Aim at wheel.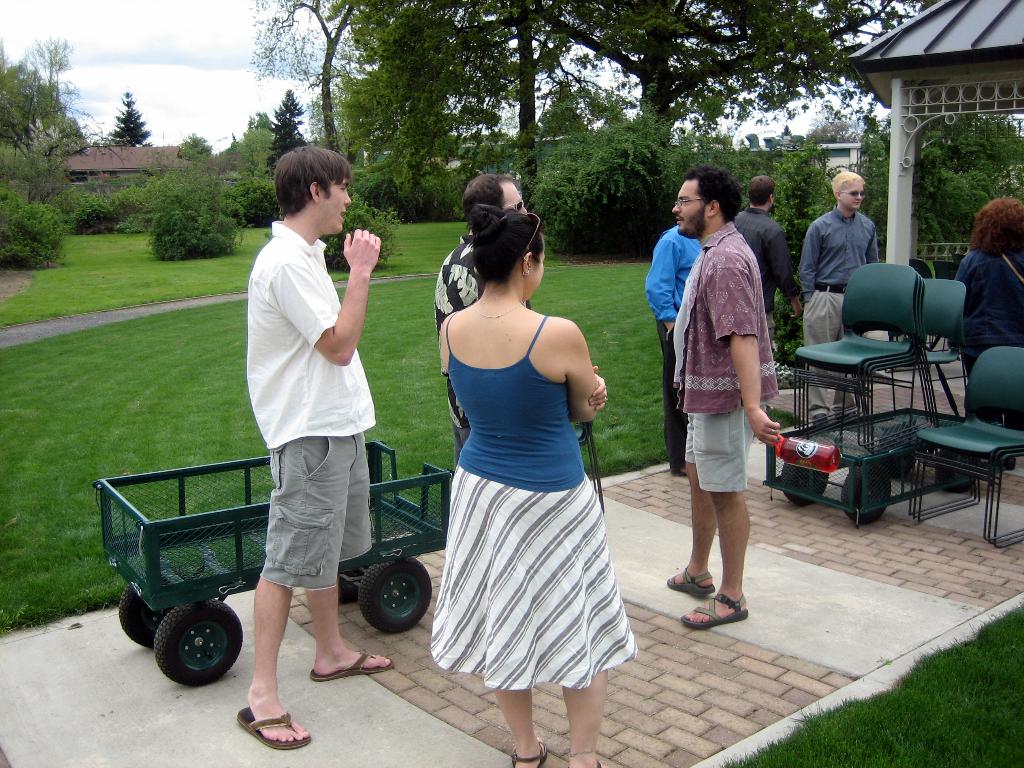
Aimed at box=[780, 466, 829, 507].
